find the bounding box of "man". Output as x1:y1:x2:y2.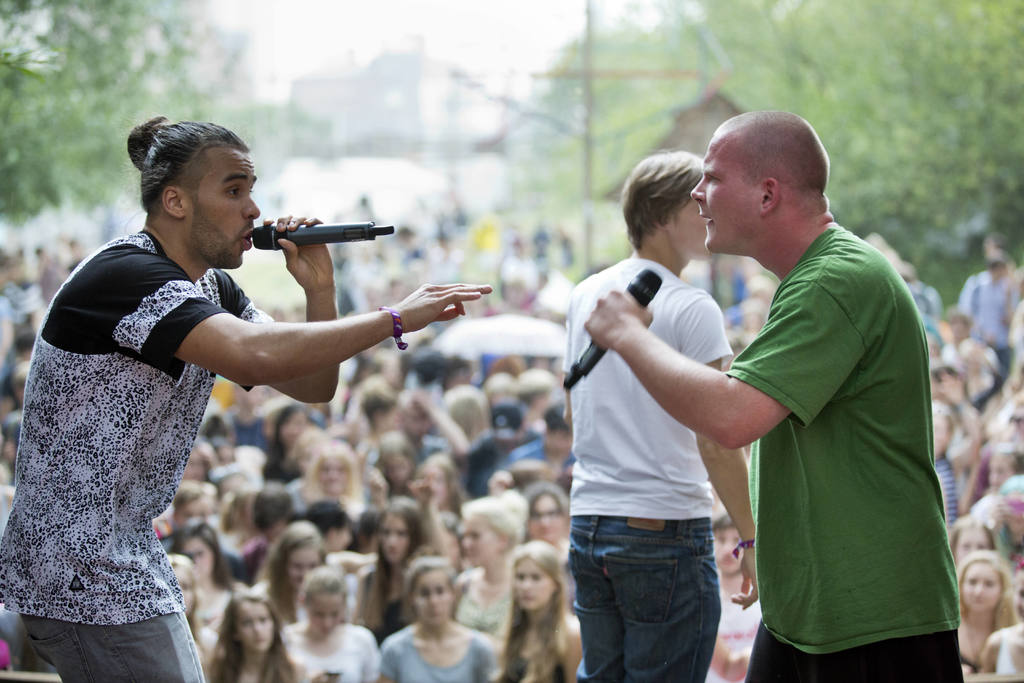
577:113:960:682.
